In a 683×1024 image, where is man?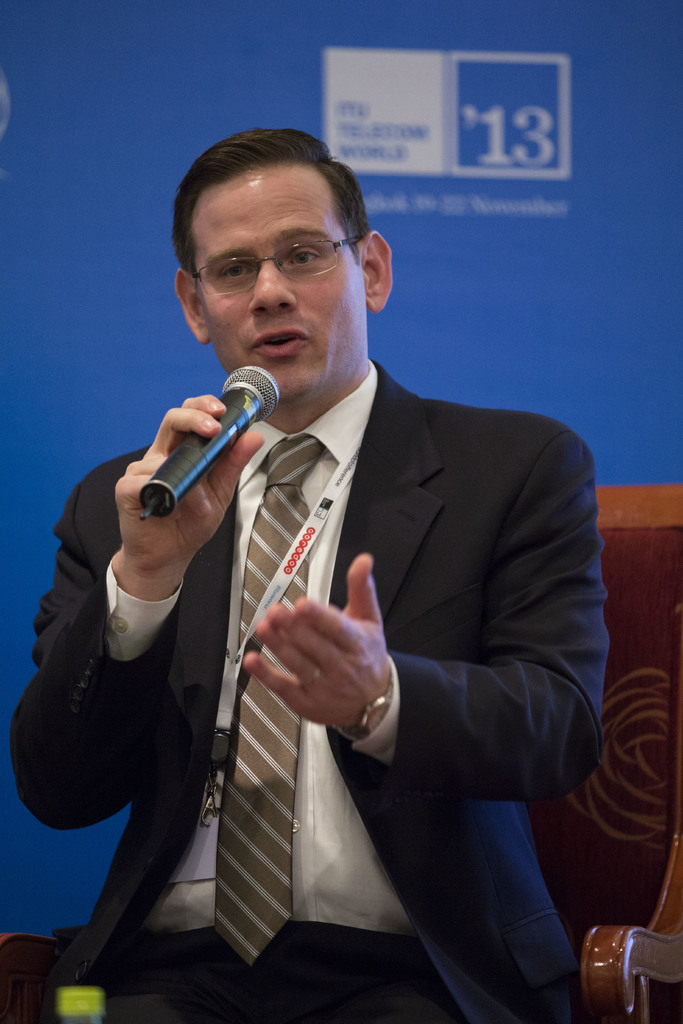
6:124:608:1021.
